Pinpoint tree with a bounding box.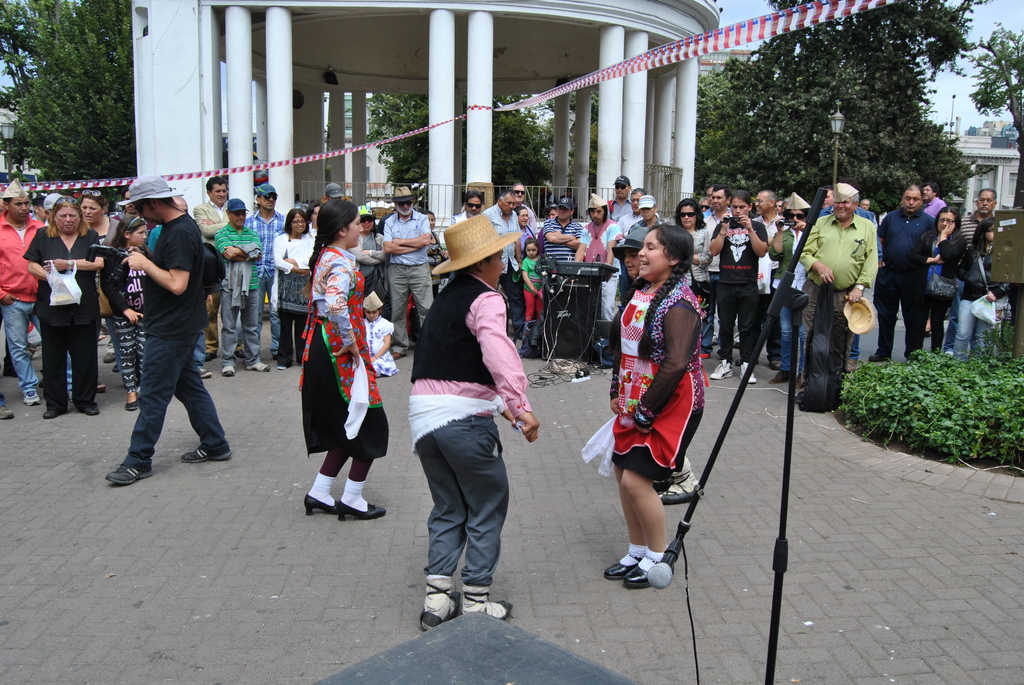
l=956, t=11, r=1023, b=207.
